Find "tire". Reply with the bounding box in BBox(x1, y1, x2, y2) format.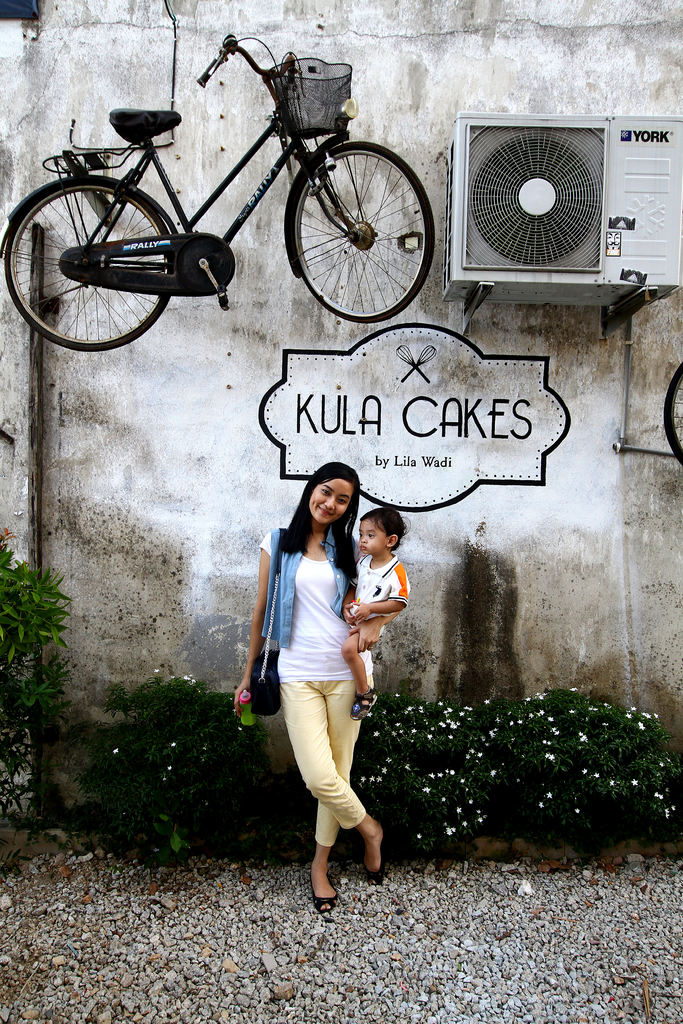
BBox(19, 155, 200, 346).
